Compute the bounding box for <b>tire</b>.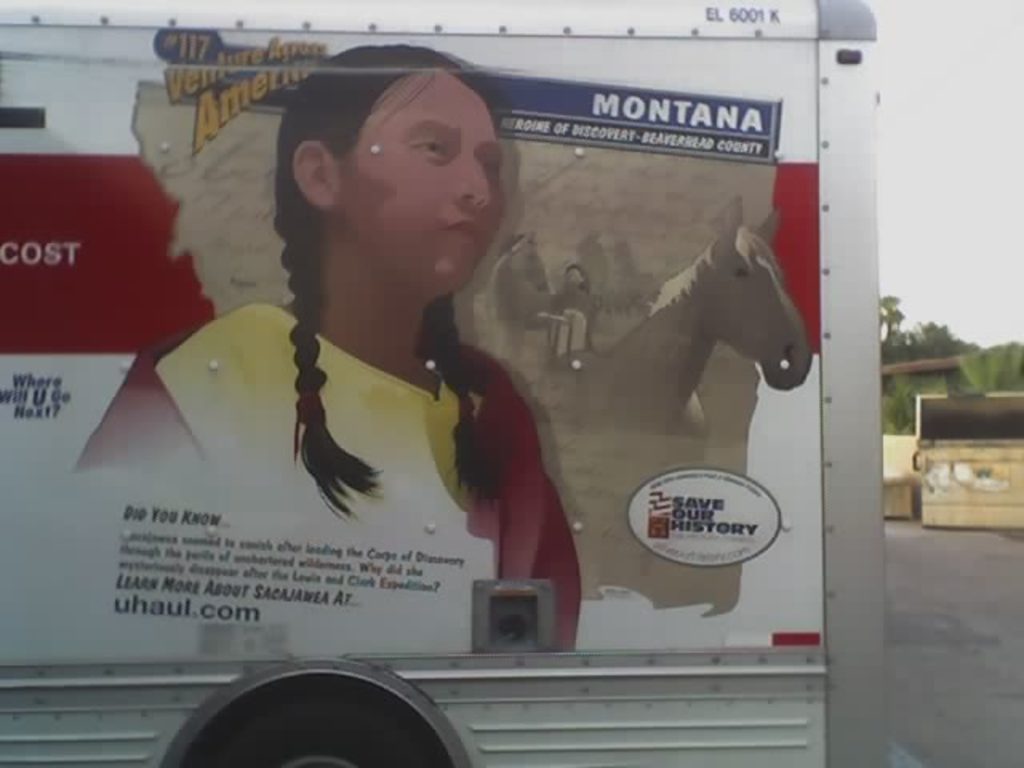
bbox(194, 701, 454, 766).
